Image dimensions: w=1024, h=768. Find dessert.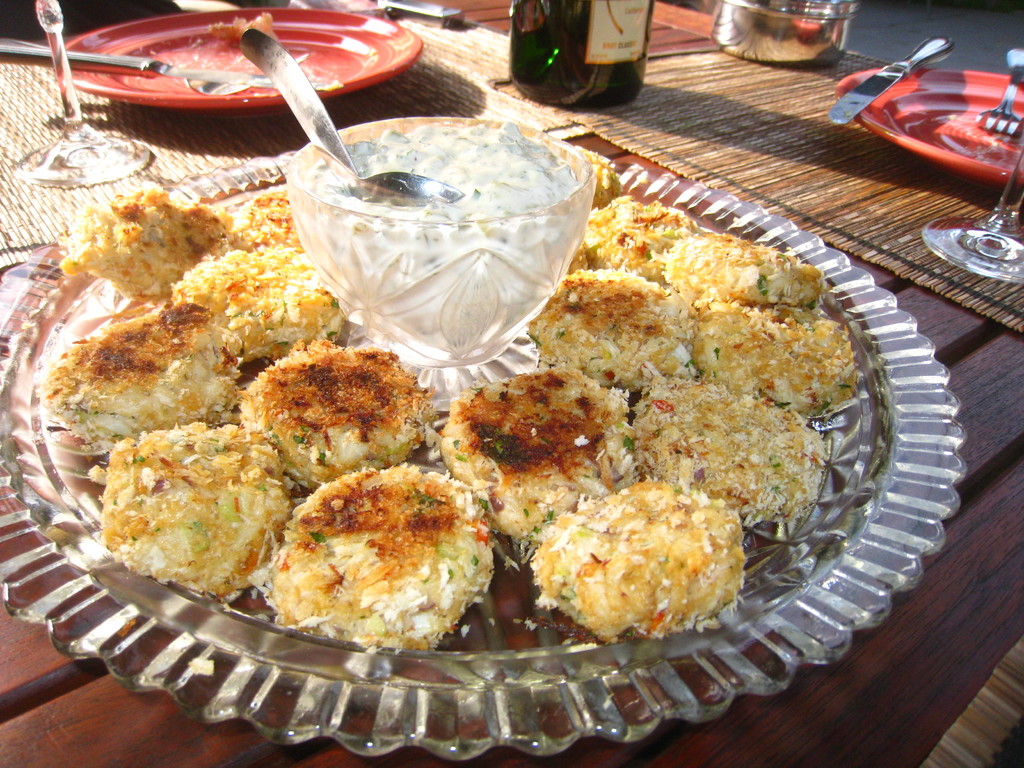
[x1=669, y1=239, x2=806, y2=300].
